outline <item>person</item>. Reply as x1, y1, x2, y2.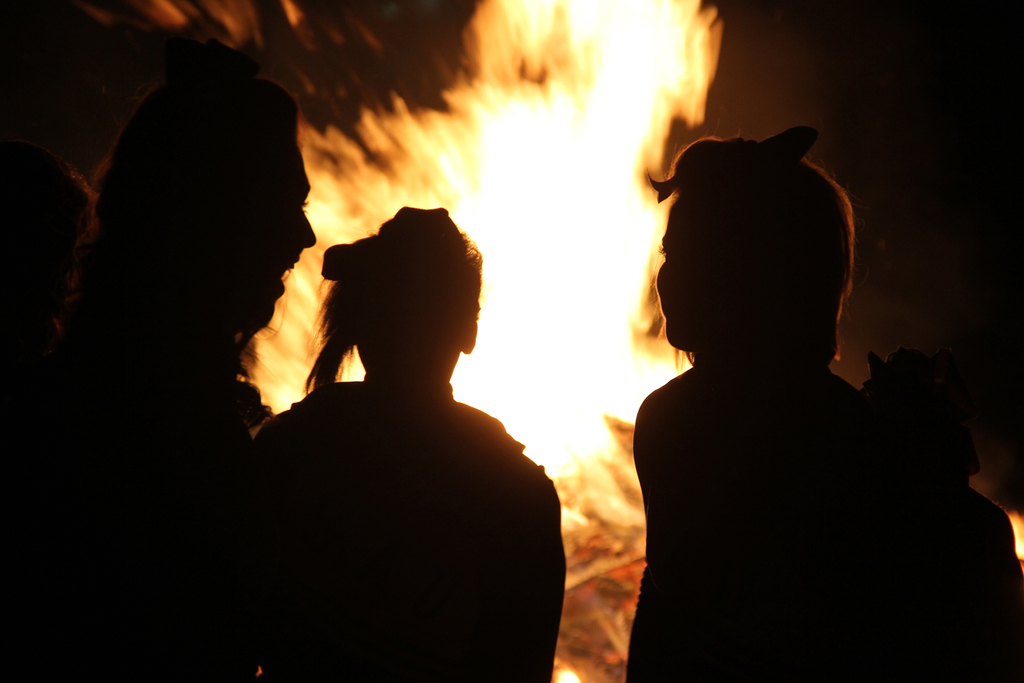
254, 204, 567, 682.
